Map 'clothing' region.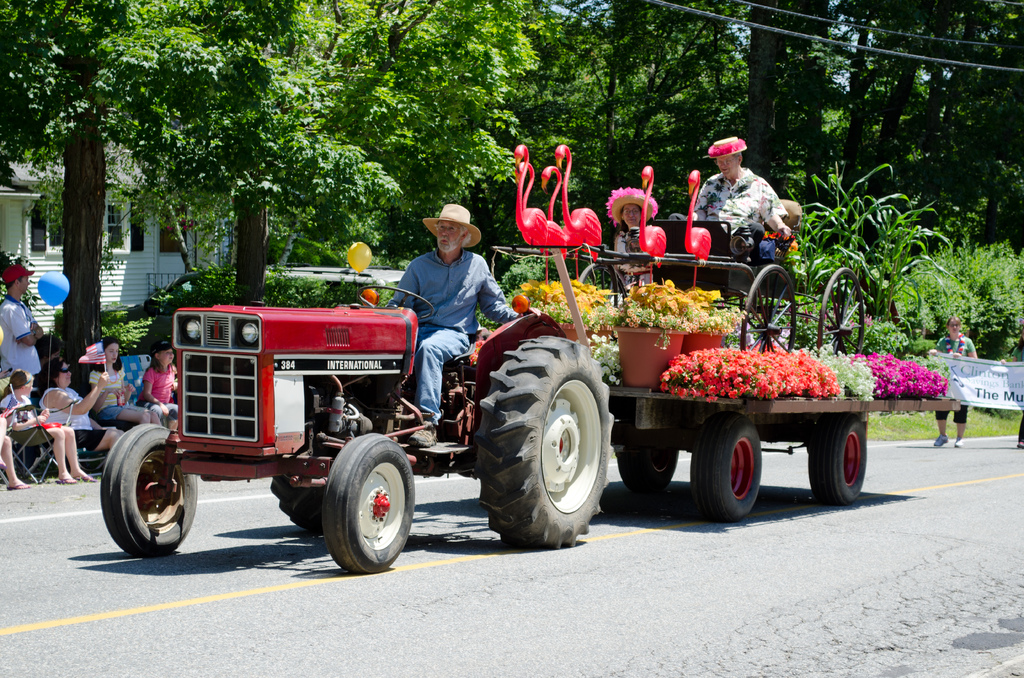
Mapped to box(0, 395, 56, 449).
